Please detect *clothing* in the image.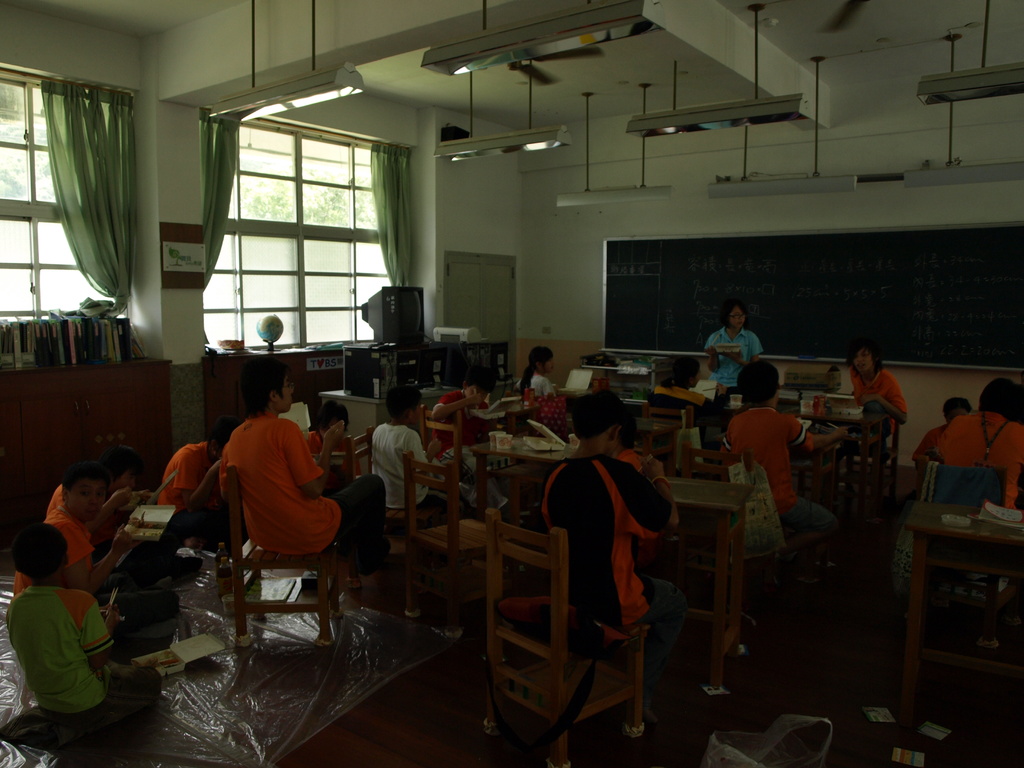
rect(13, 505, 186, 625).
